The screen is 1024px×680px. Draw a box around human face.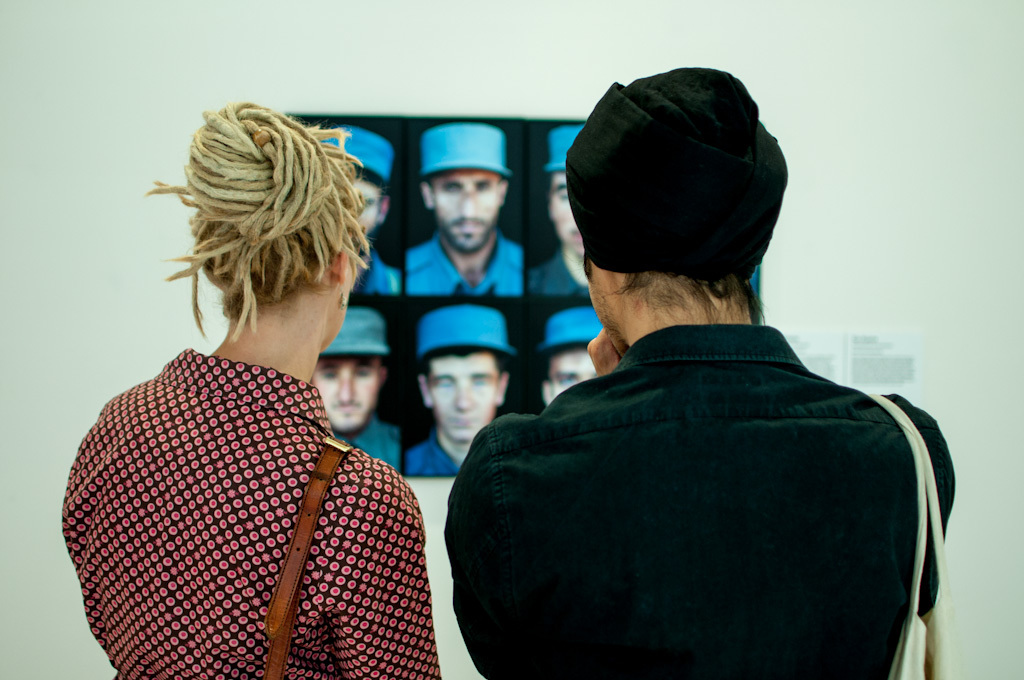
locate(545, 170, 584, 252).
